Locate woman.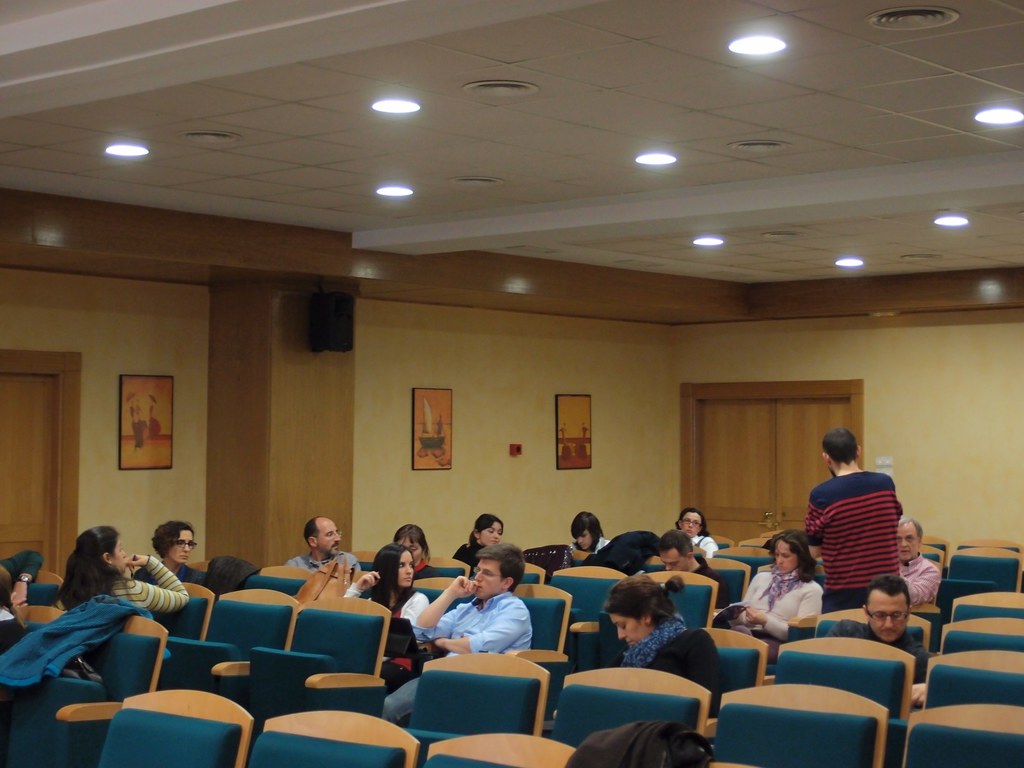
Bounding box: 138:524:226:596.
